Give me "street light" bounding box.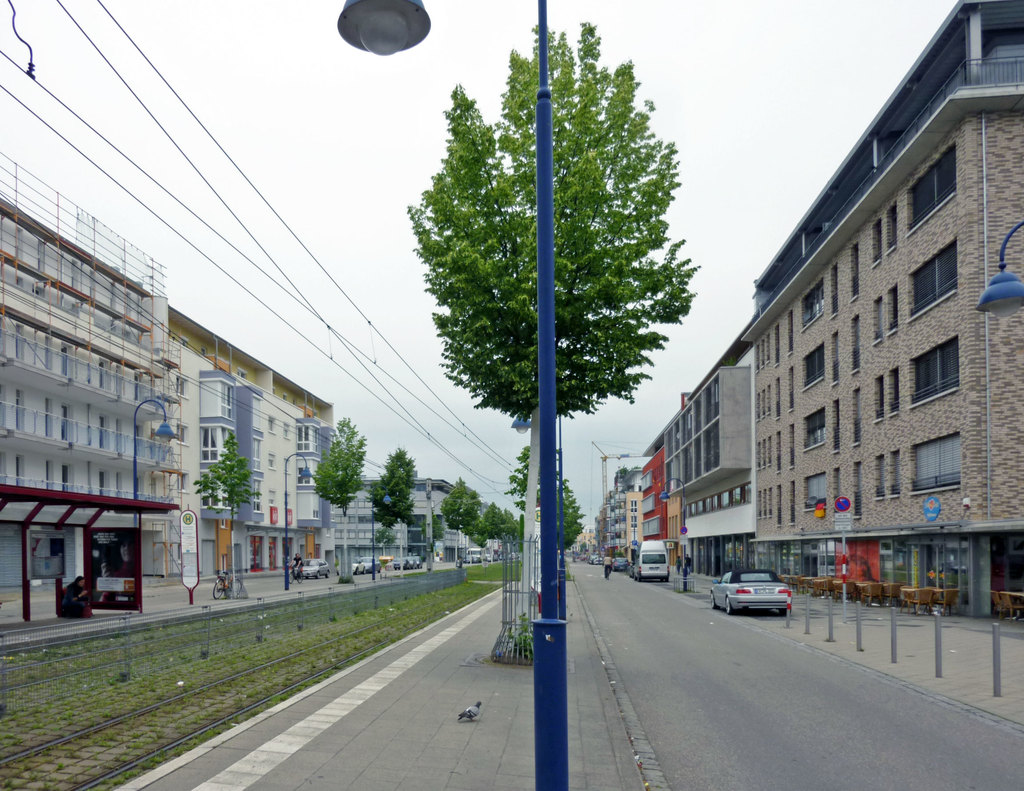
select_region(132, 392, 173, 534).
